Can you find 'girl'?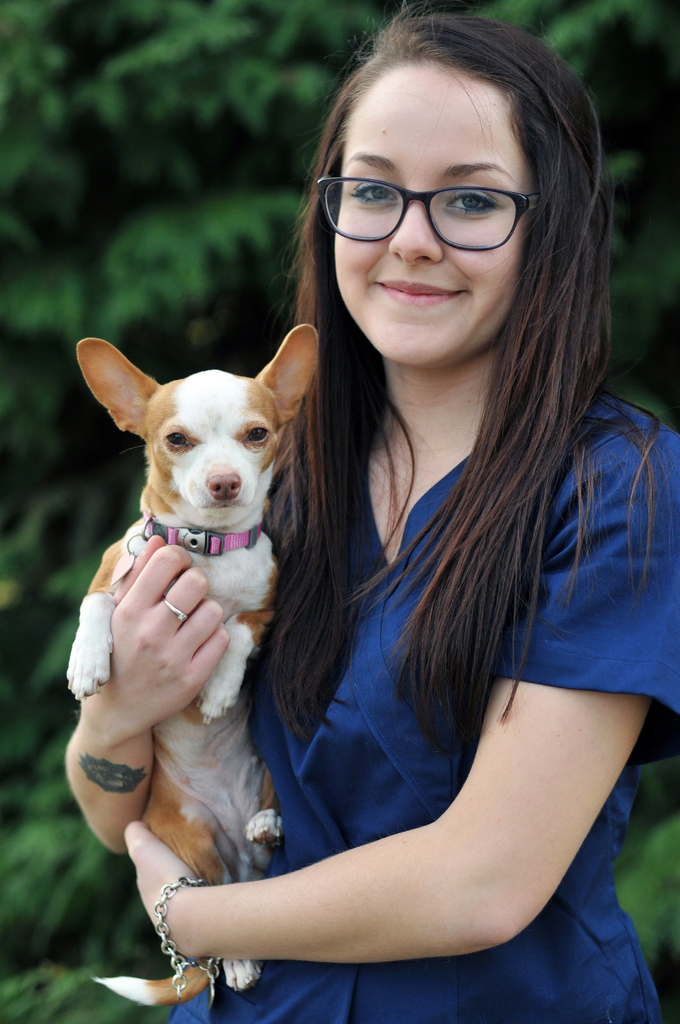
Yes, bounding box: rect(57, 8, 679, 1023).
